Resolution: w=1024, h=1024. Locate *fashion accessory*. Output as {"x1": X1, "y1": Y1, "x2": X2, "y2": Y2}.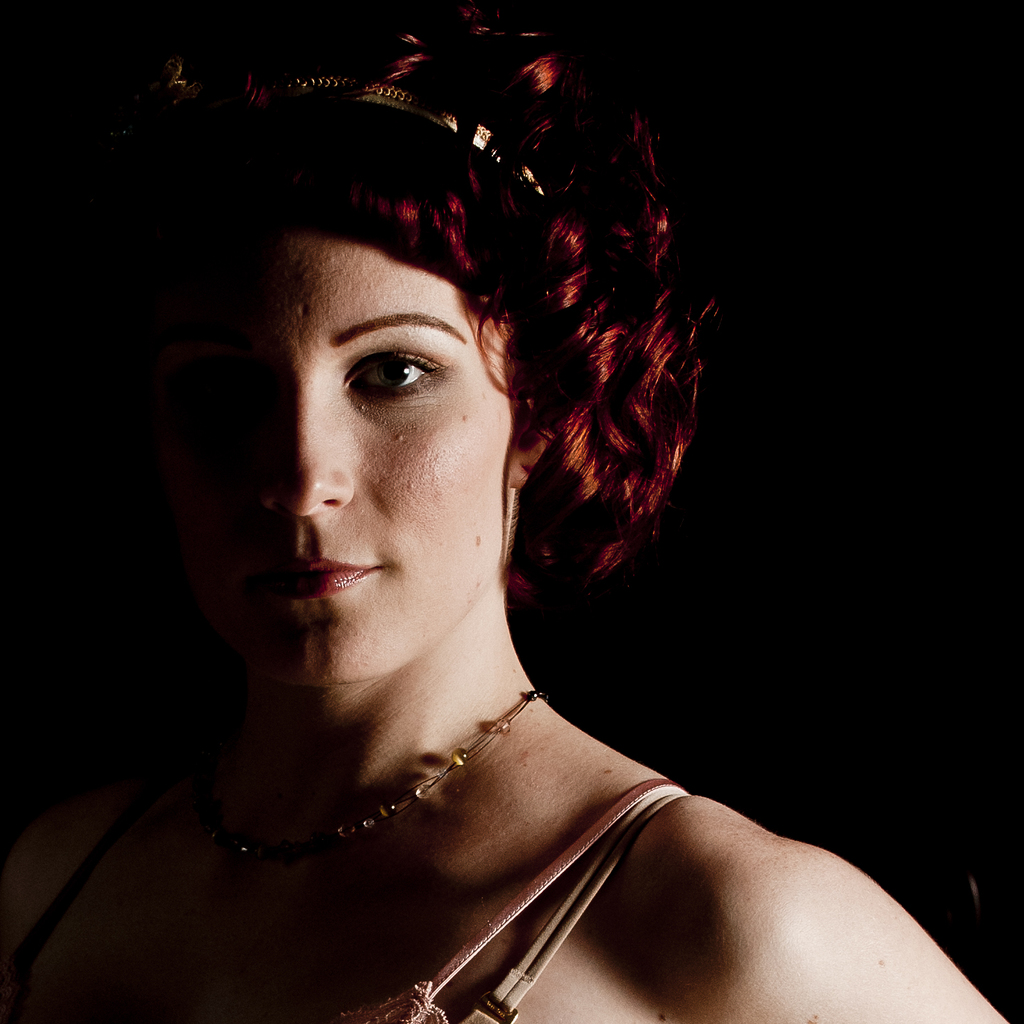
{"x1": 190, "y1": 688, "x2": 547, "y2": 868}.
